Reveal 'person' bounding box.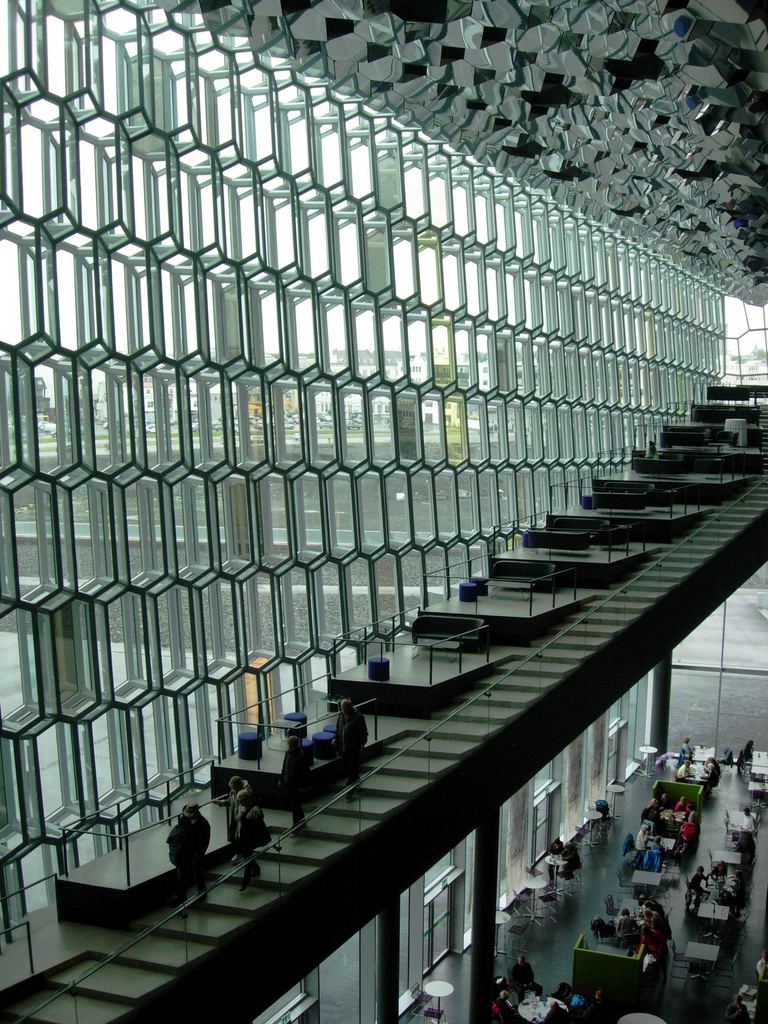
Revealed: [x1=160, y1=803, x2=214, y2=890].
